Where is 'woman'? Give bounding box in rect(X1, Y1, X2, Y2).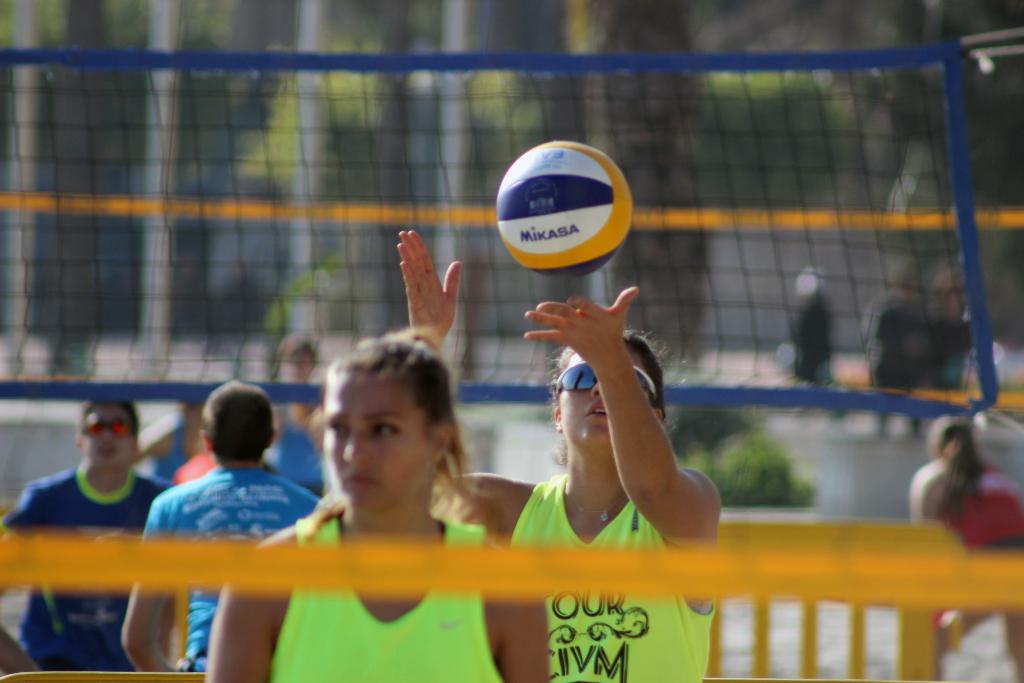
rect(264, 331, 323, 503).
